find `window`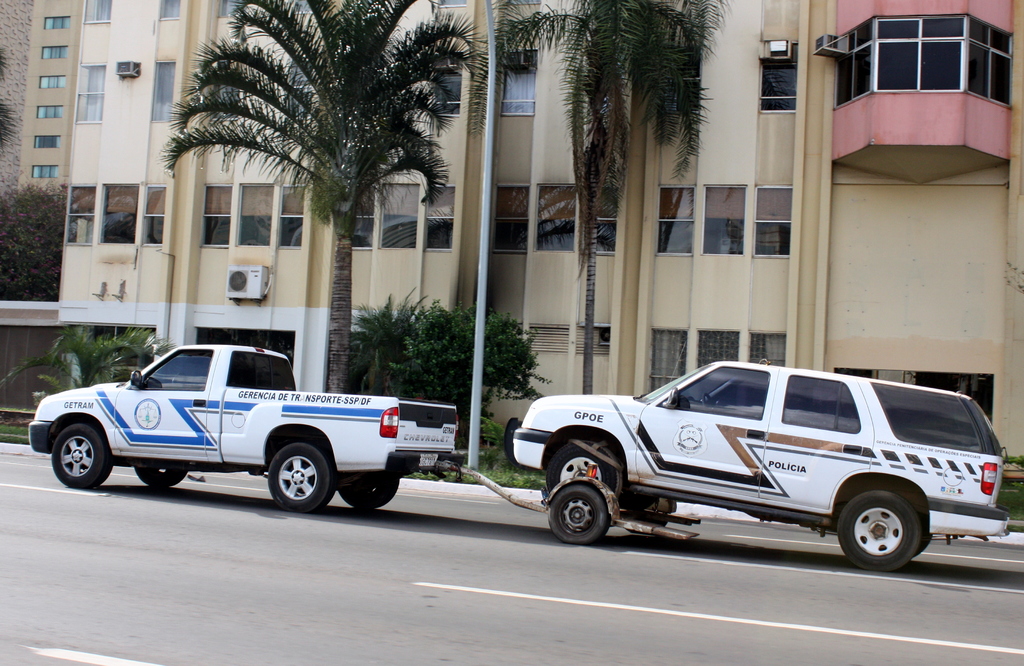
locate(532, 186, 575, 252)
